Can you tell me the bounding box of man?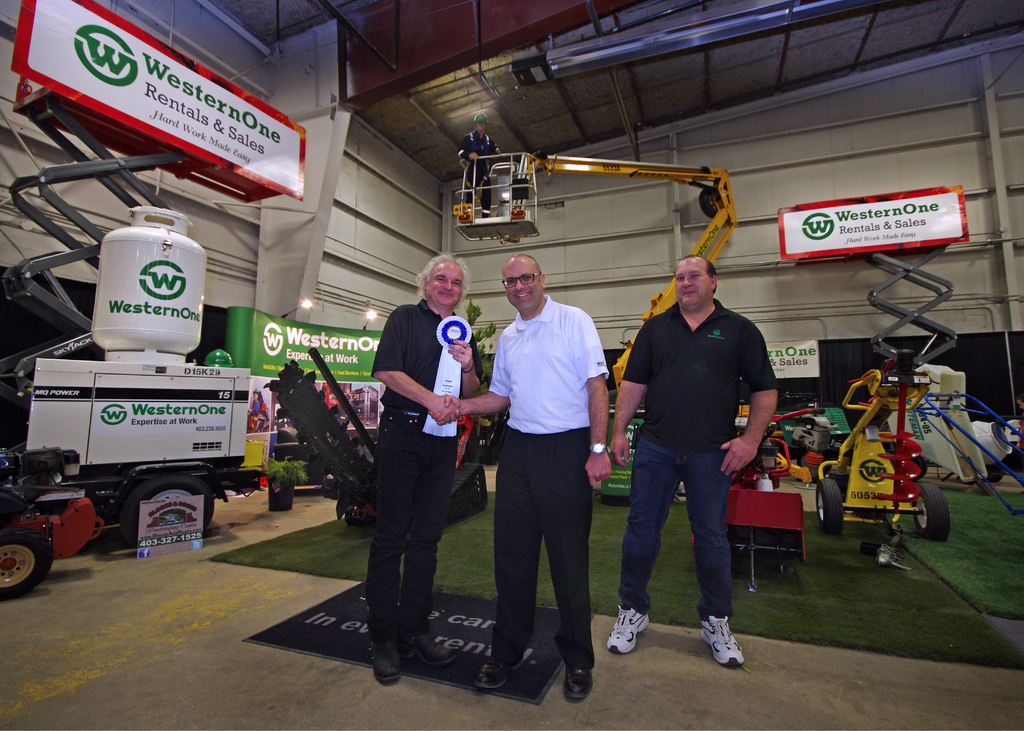
<region>399, 236, 614, 687</region>.
